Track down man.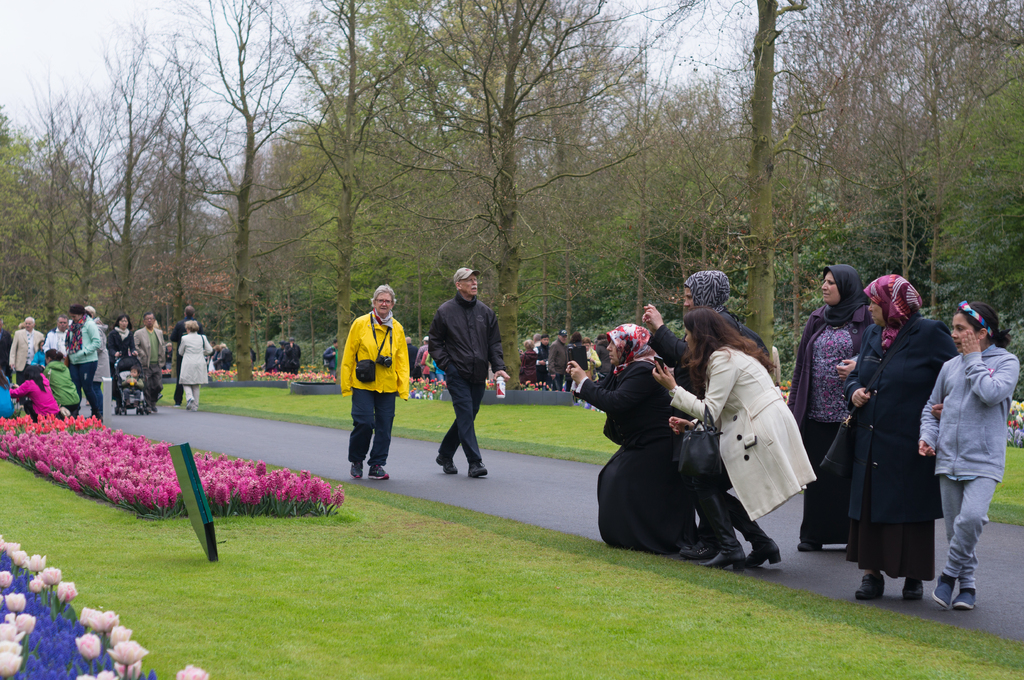
Tracked to region(132, 314, 164, 413).
